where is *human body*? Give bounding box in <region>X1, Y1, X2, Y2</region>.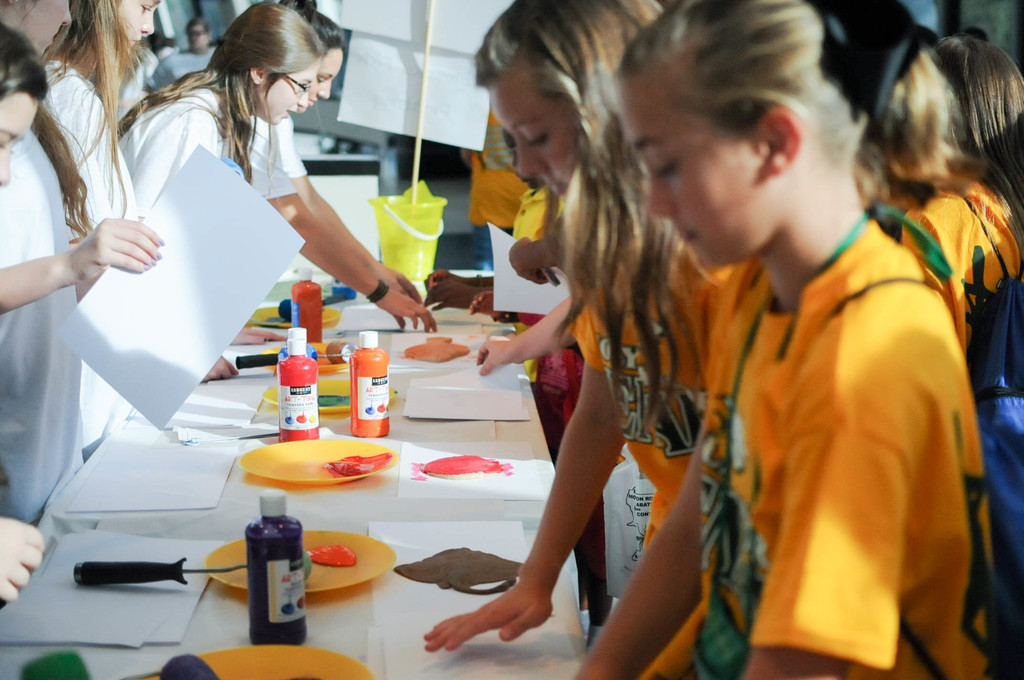
<region>429, 227, 766, 679</region>.
